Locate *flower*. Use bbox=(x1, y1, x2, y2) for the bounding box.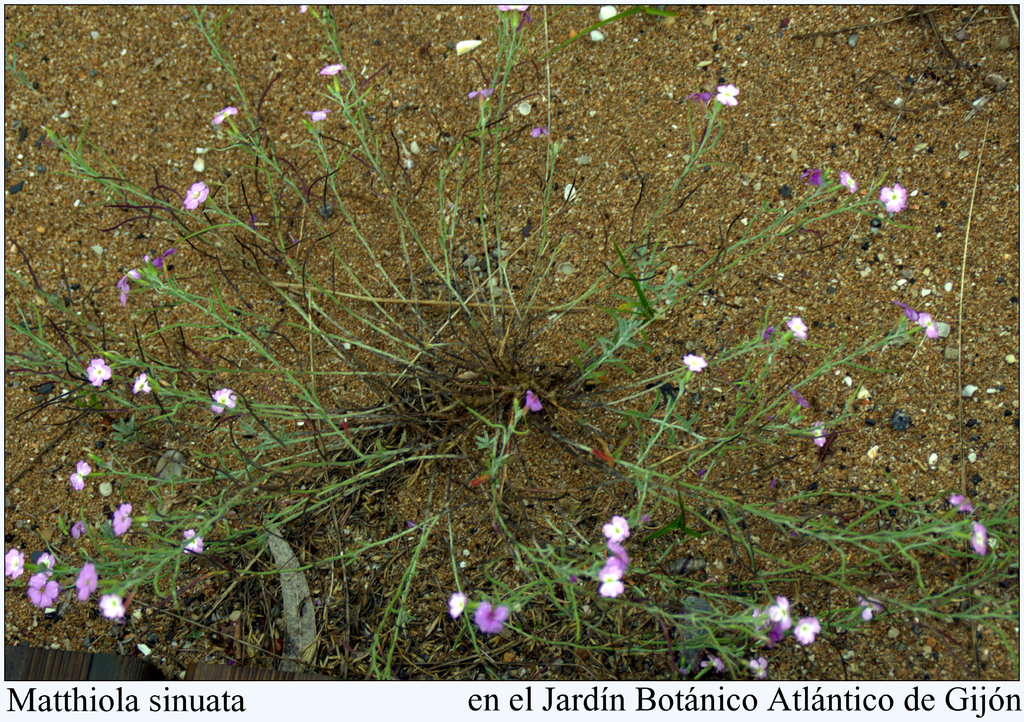
bbox=(860, 598, 883, 618).
